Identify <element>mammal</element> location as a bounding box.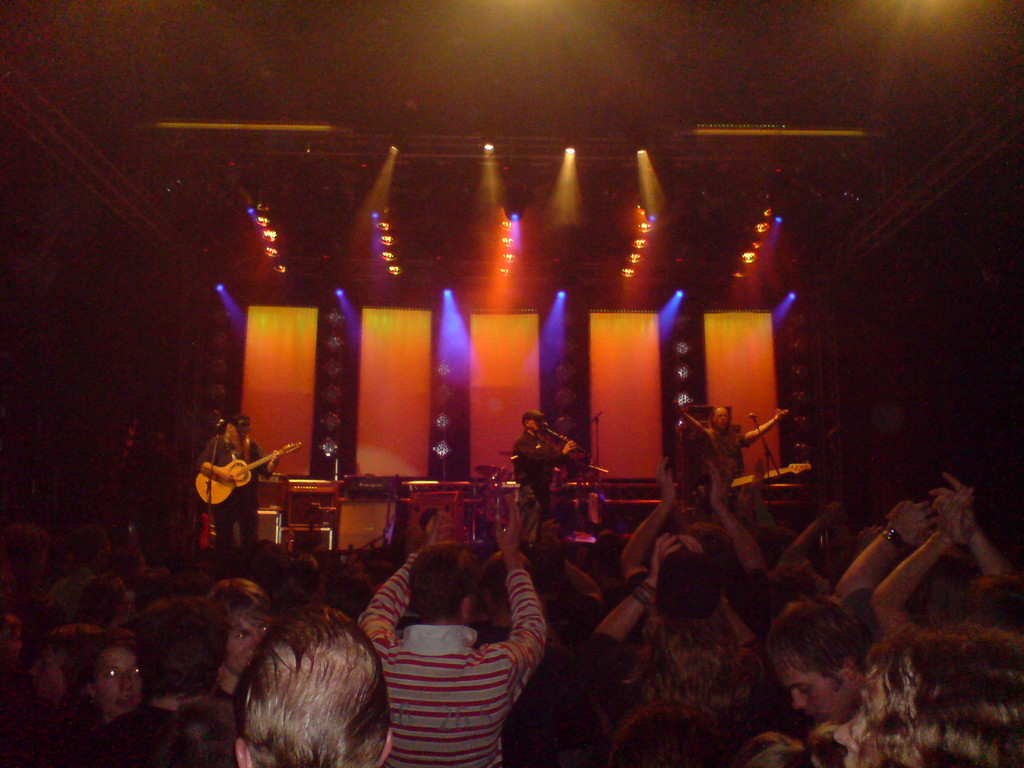
x1=353 y1=504 x2=549 y2=767.
